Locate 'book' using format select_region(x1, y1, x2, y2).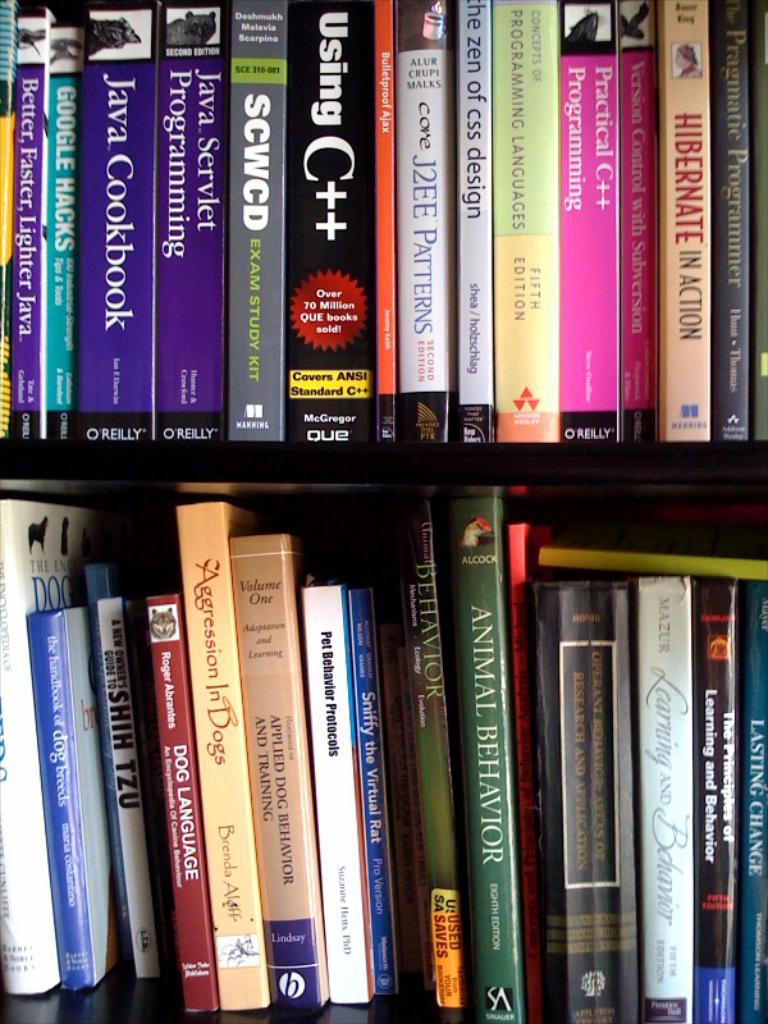
select_region(563, 0, 621, 451).
